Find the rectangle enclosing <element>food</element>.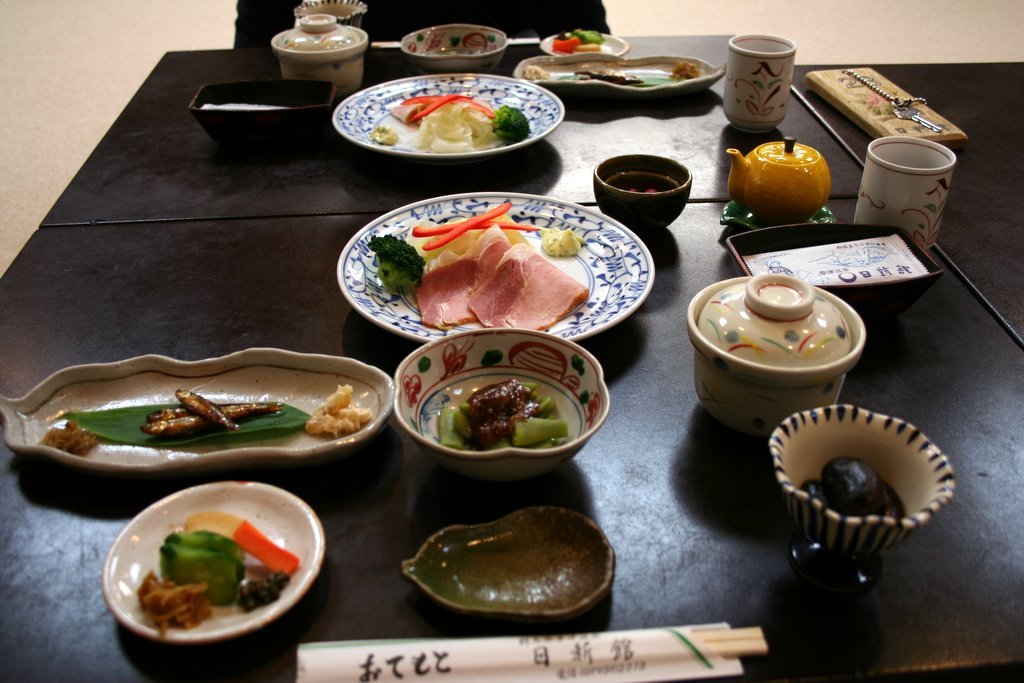
Rect(672, 62, 703, 78).
